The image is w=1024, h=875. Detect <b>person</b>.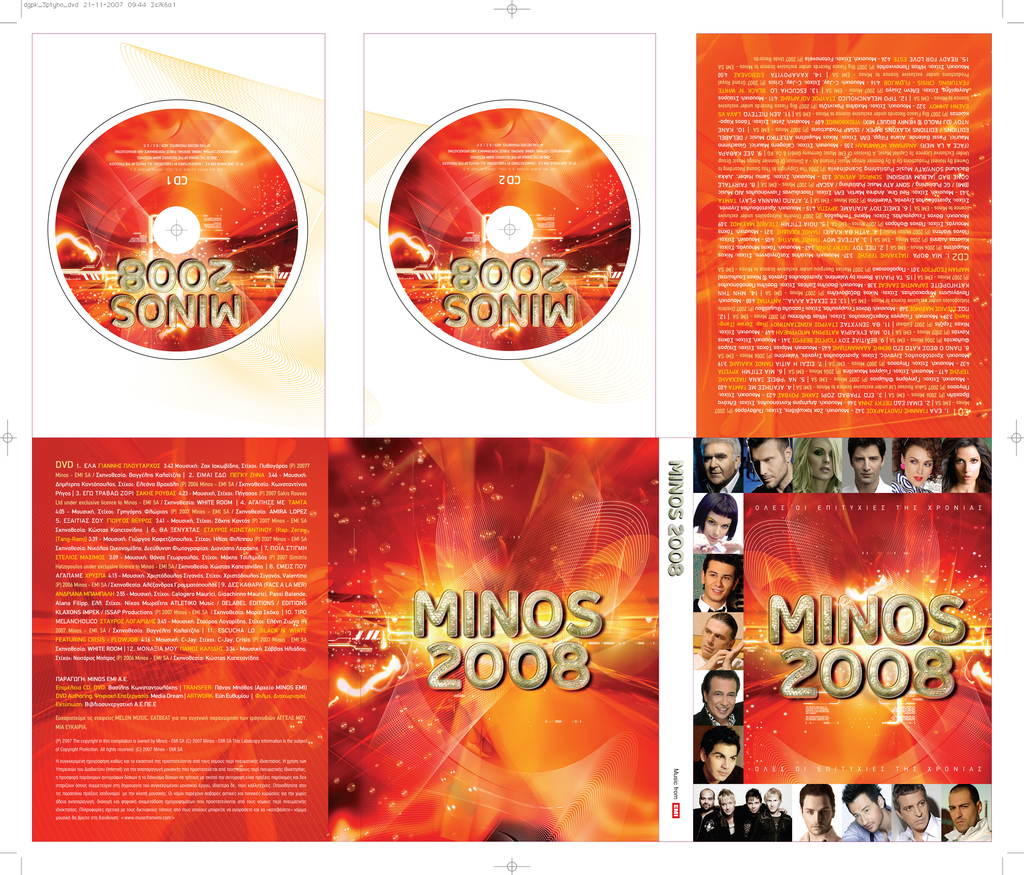
Detection: select_region(892, 436, 945, 493).
